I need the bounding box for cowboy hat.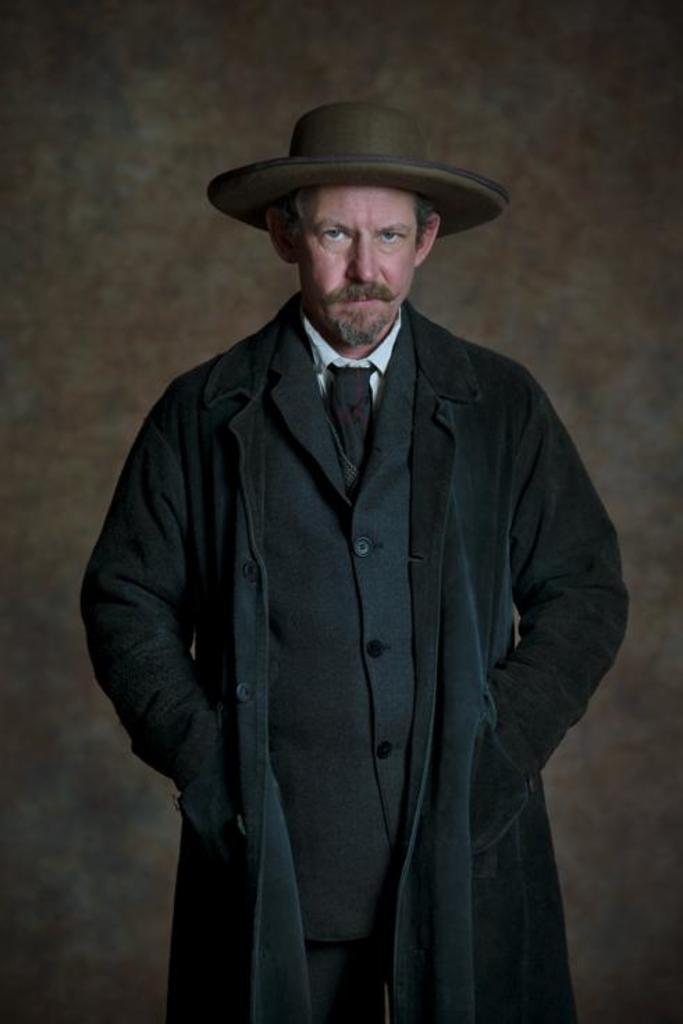
Here it is: select_region(220, 107, 509, 248).
